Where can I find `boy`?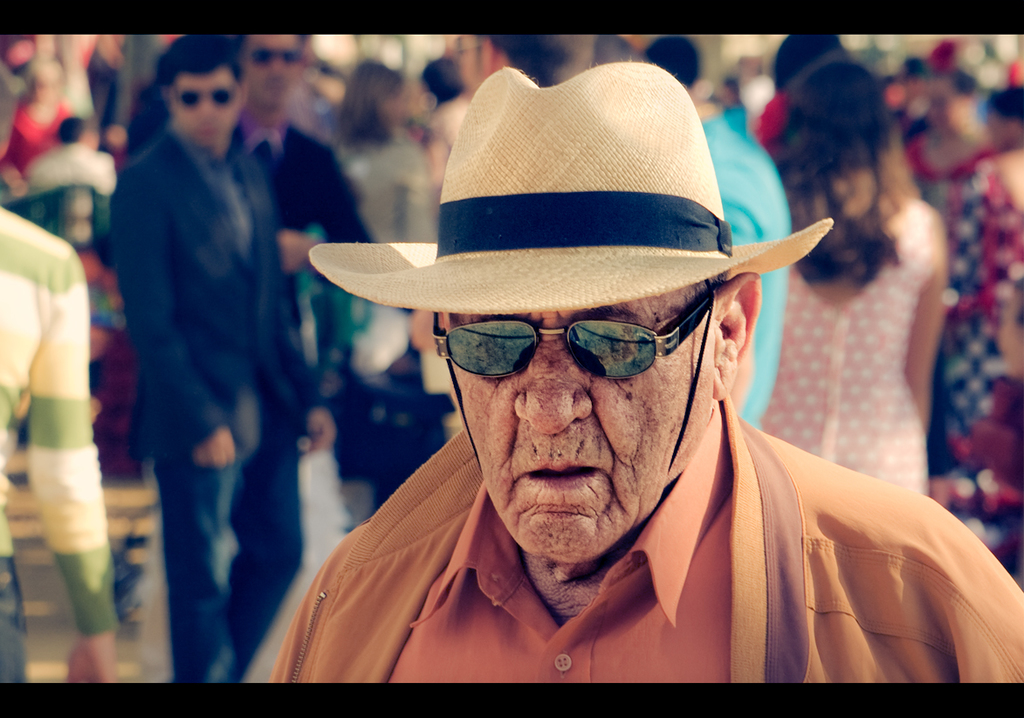
You can find it at [left=228, top=31, right=383, bottom=446].
